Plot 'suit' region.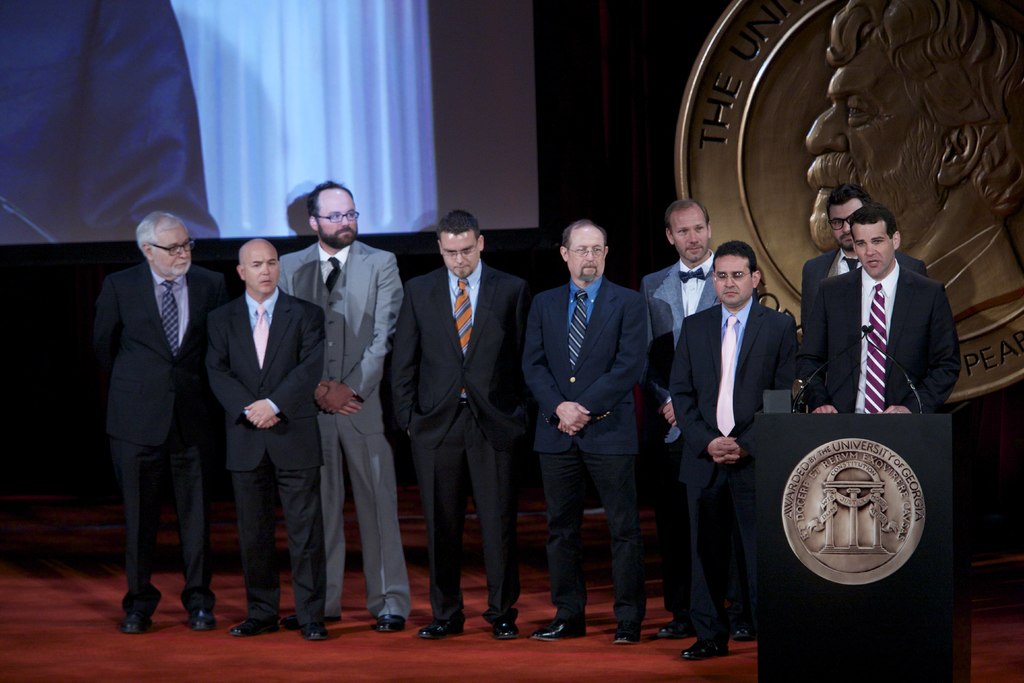
Plotted at bbox=(286, 243, 419, 629).
